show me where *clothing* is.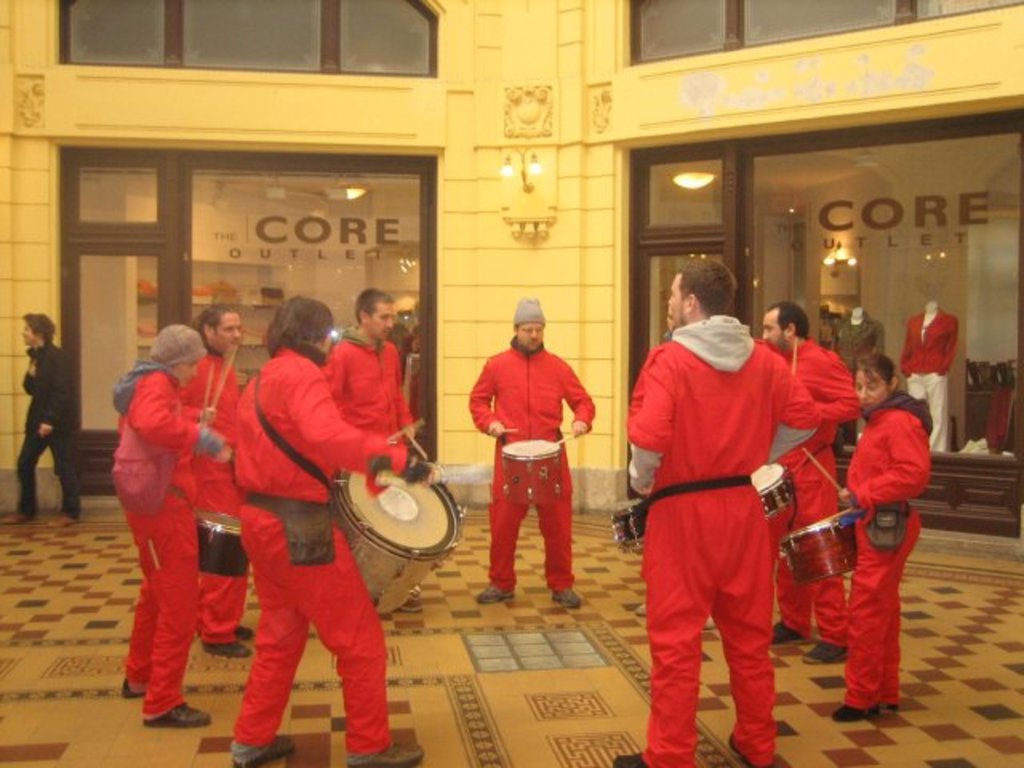
*clothing* is at {"x1": 466, "y1": 334, "x2": 595, "y2": 597}.
